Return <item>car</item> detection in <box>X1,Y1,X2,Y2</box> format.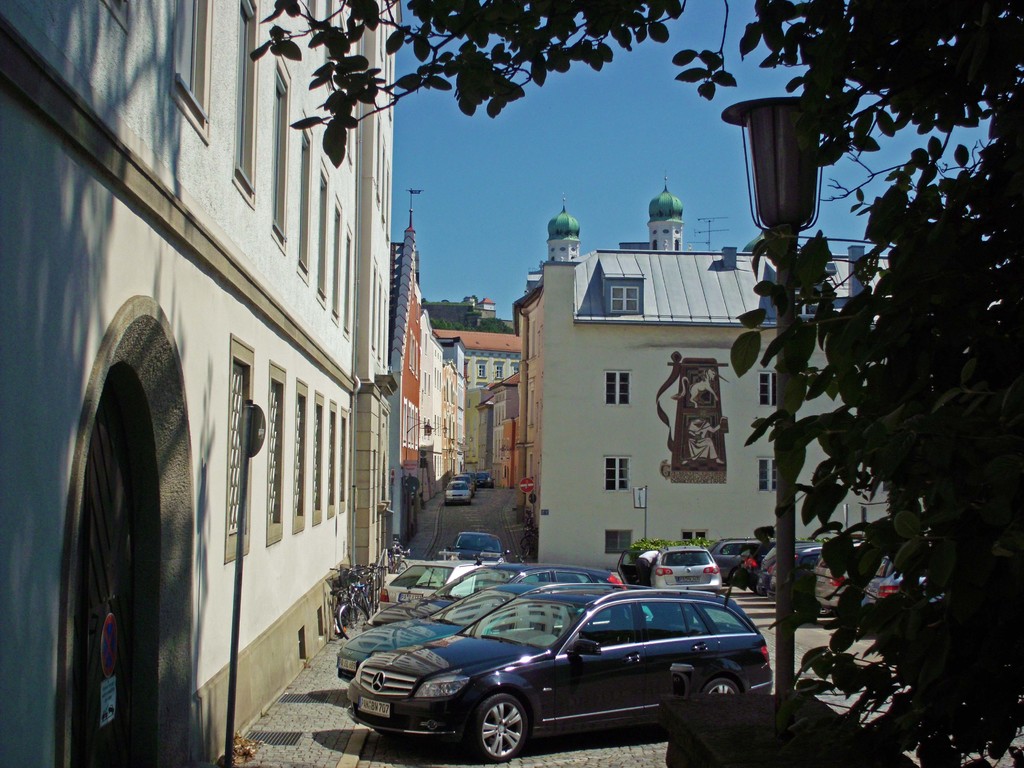
<box>328,588,545,682</box>.
